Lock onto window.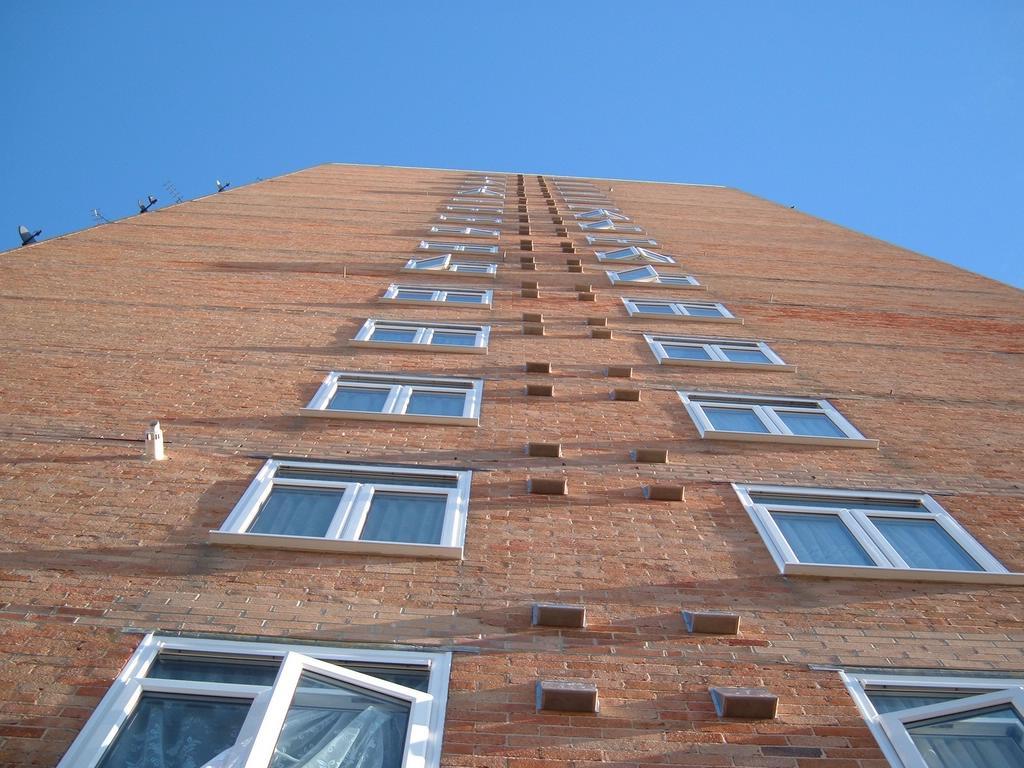
Locked: 313, 365, 477, 427.
